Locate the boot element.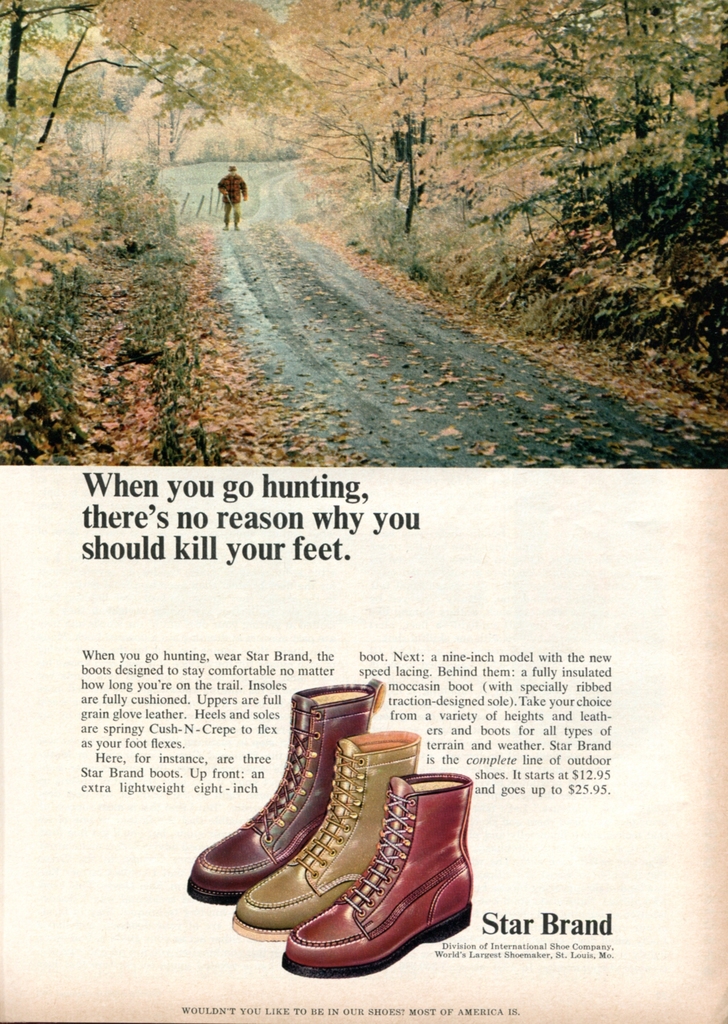
Element bbox: [x1=234, y1=724, x2=419, y2=945].
